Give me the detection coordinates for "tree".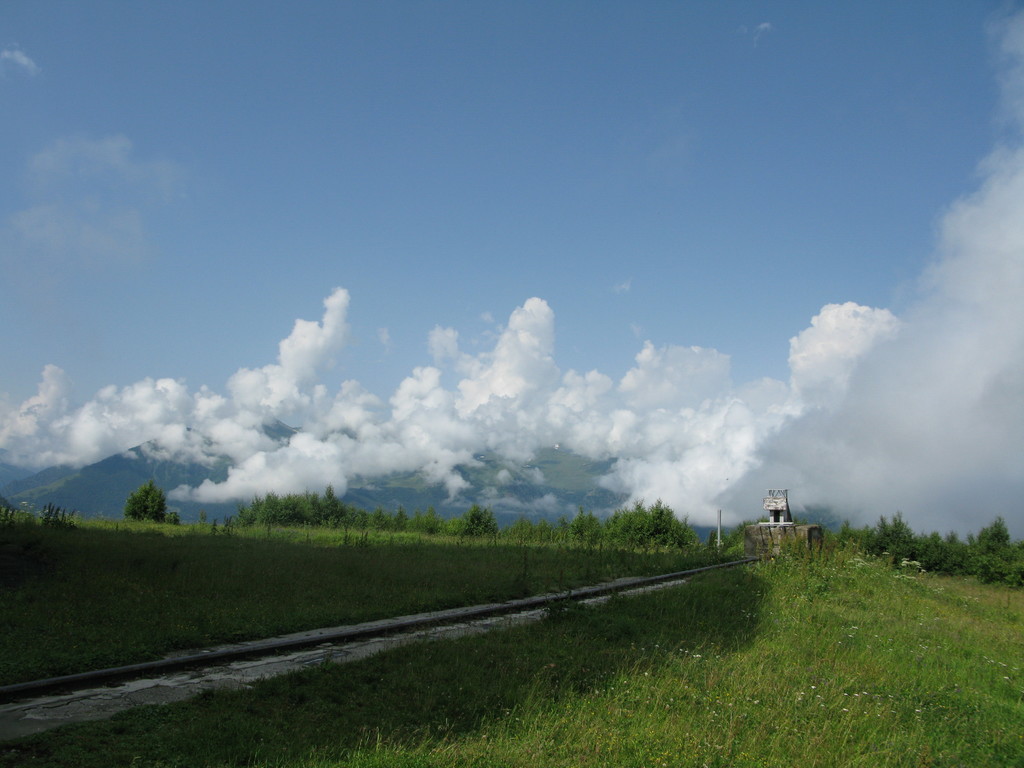
[123, 487, 188, 527].
